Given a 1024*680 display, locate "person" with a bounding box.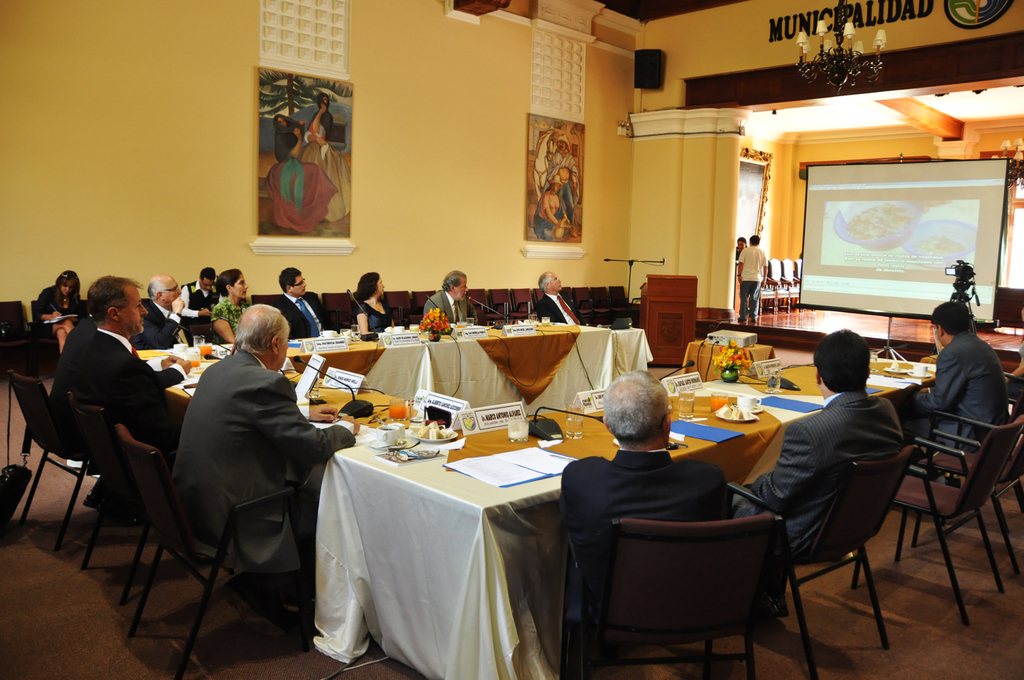
Located: l=735, t=328, r=908, b=612.
